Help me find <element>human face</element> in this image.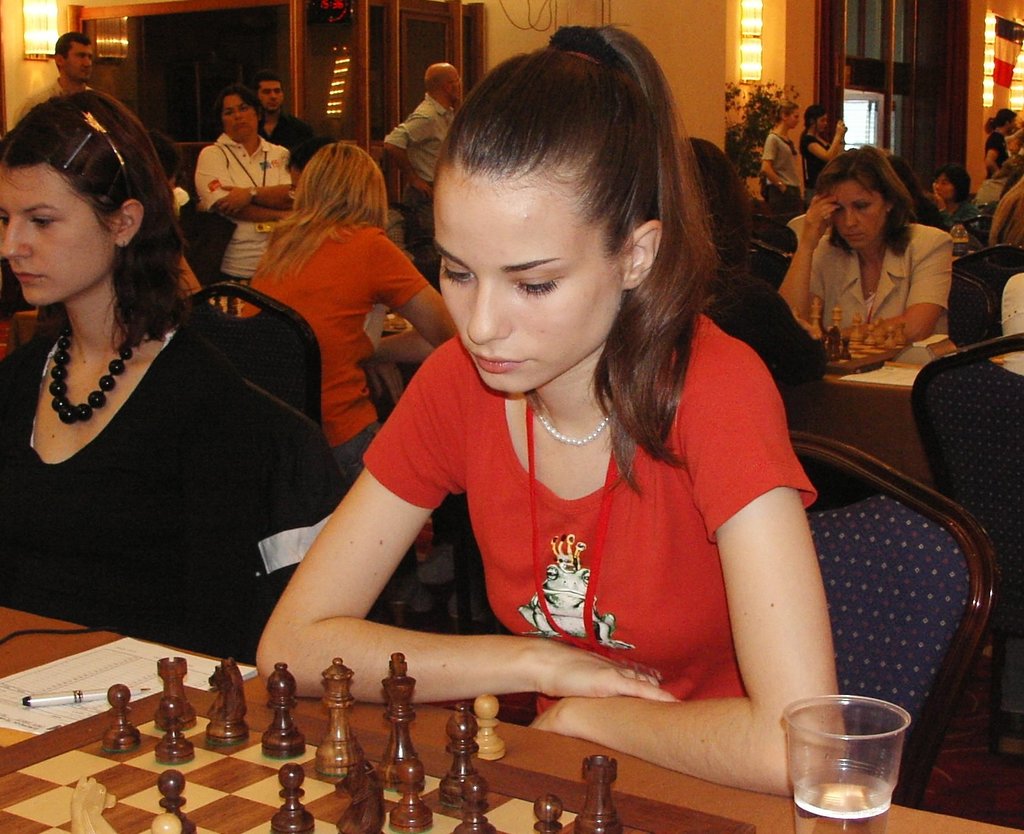
Found it: box(223, 93, 259, 139).
